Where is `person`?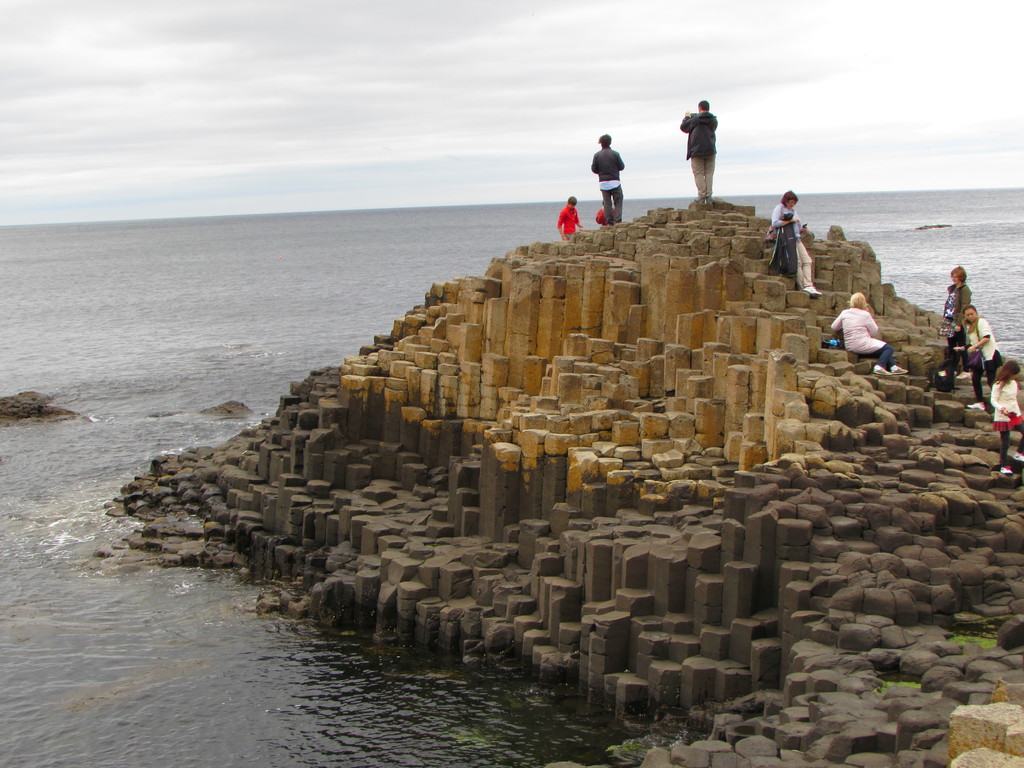
left=766, top=191, right=818, bottom=292.
